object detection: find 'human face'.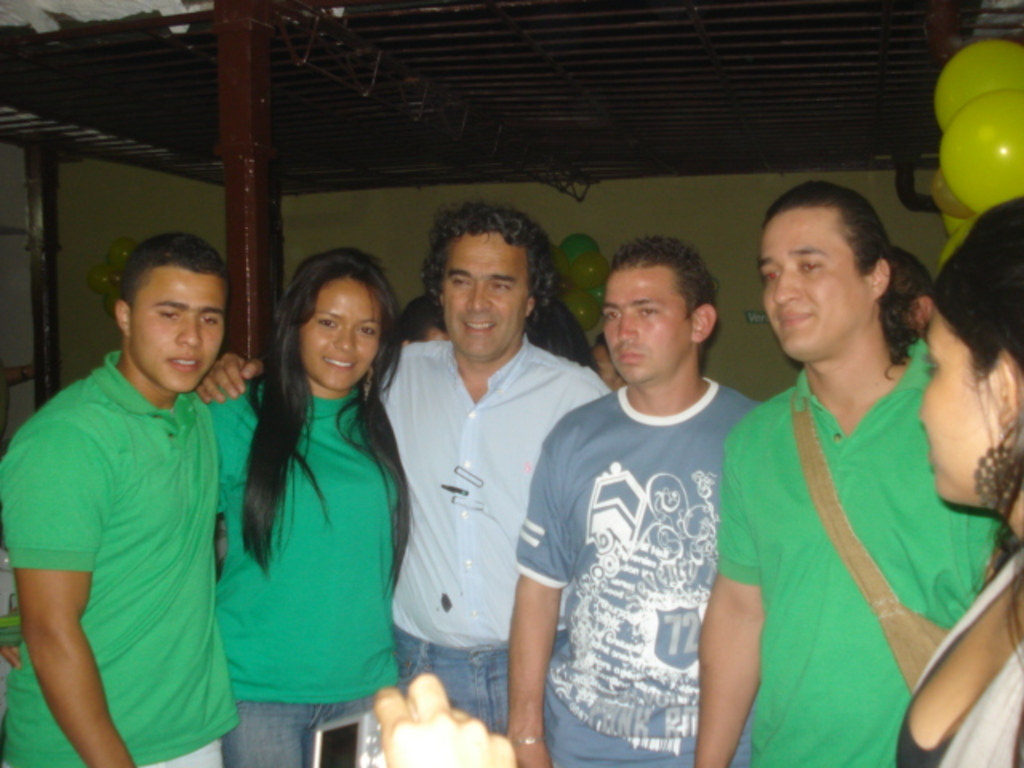
left=130, top=266, right=224, bottom=389.
